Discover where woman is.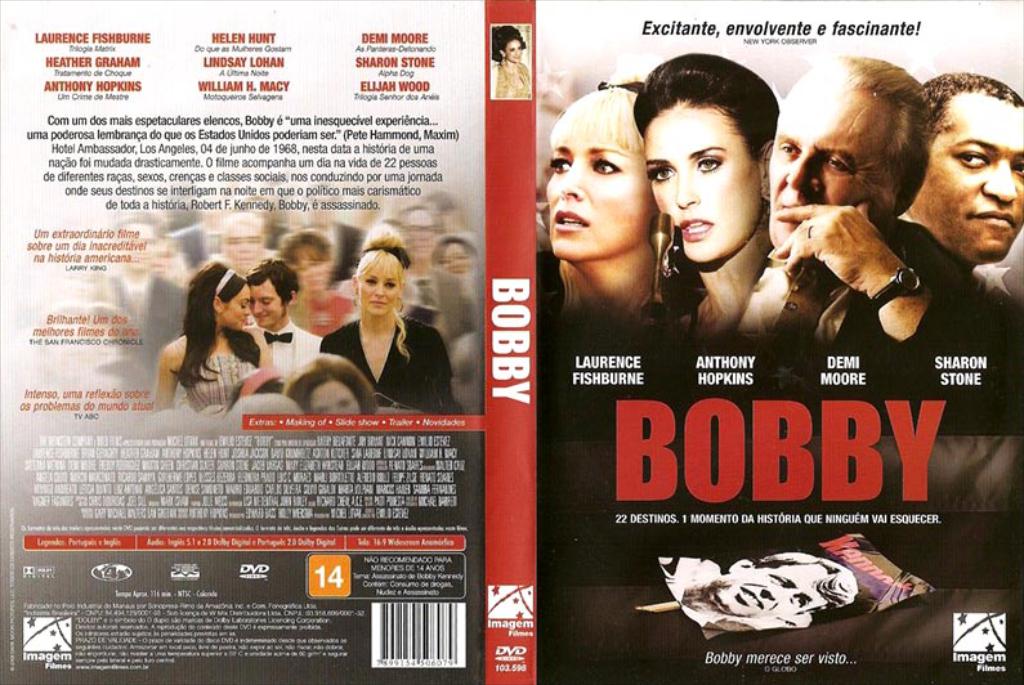
Discovered at {"left": 532, "top": 85, "right": 670, "bottom": 326}.
